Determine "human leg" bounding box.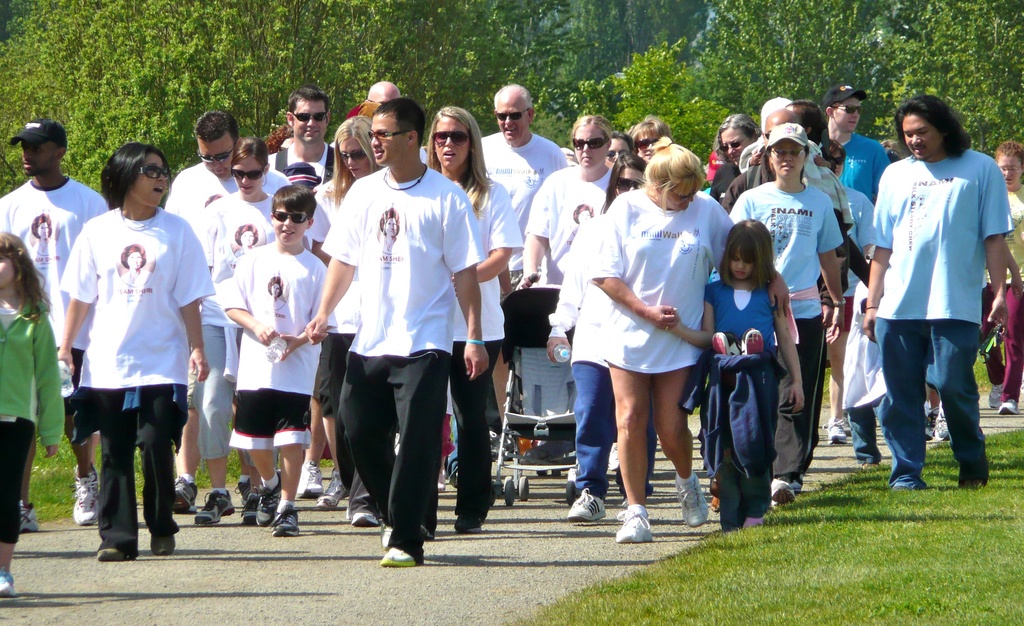
Determined: (931,307,989,490).
